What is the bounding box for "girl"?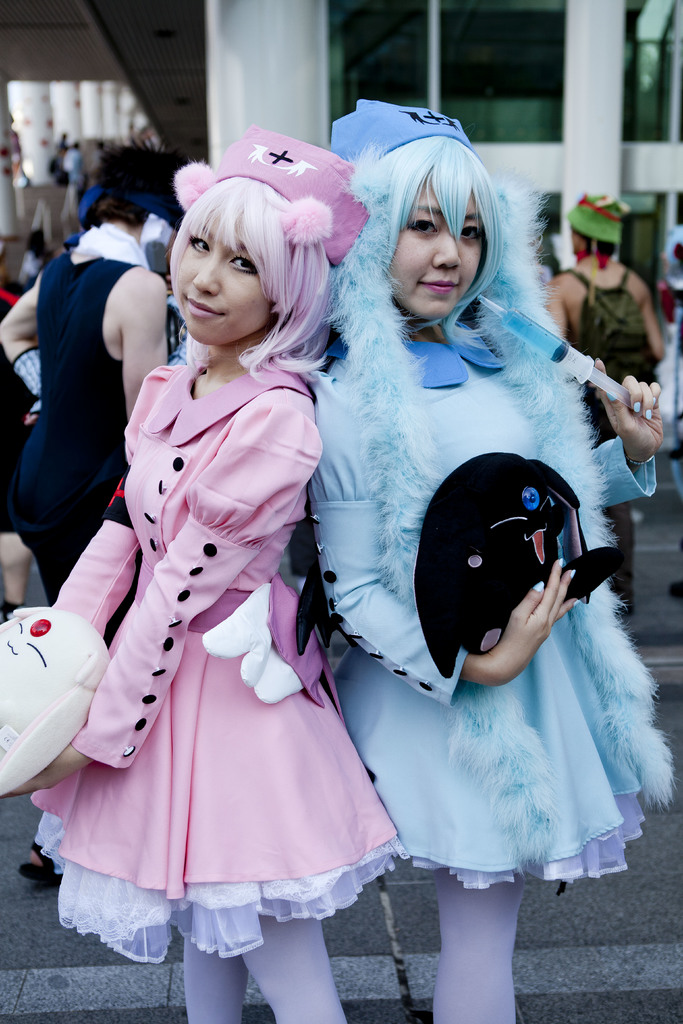
rect(0, 125, 406, 1023).
